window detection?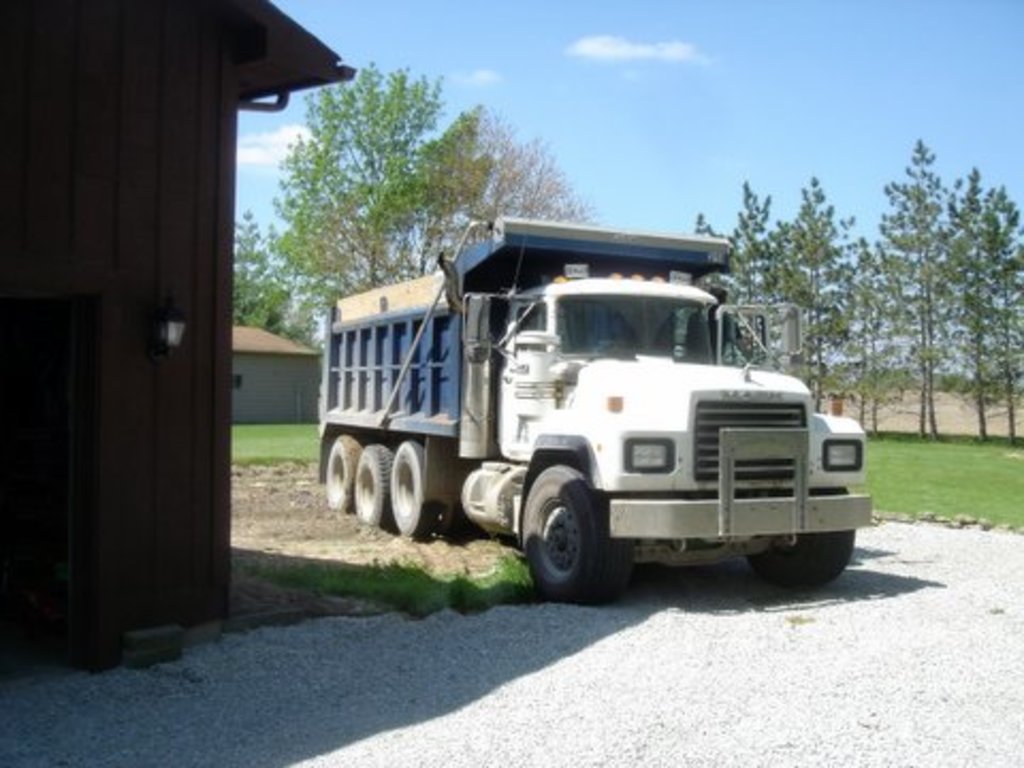
[x1=514, y1=301, x2=546, y2=352]
